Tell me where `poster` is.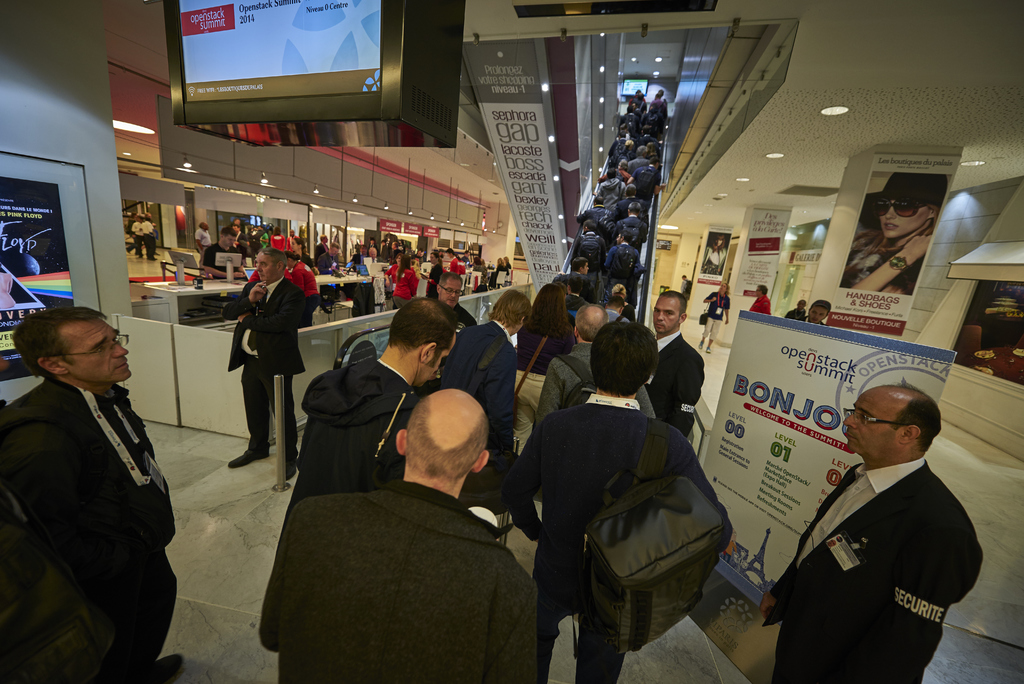
`poster` is at 829,153,965,332.
